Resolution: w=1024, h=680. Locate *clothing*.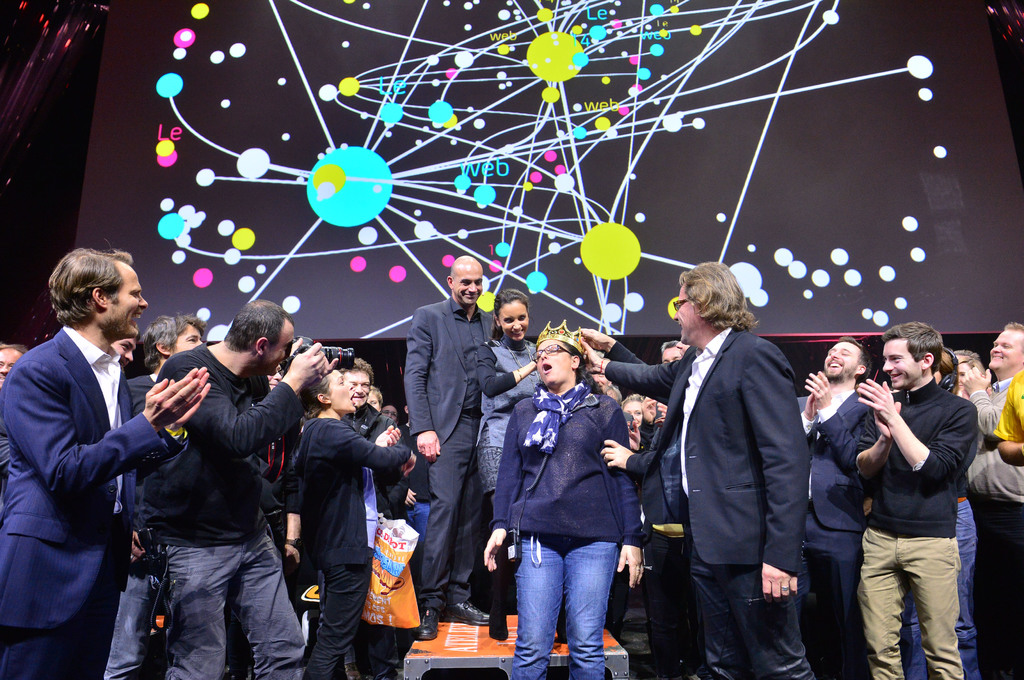
crop(0, 521, 126, 677).
